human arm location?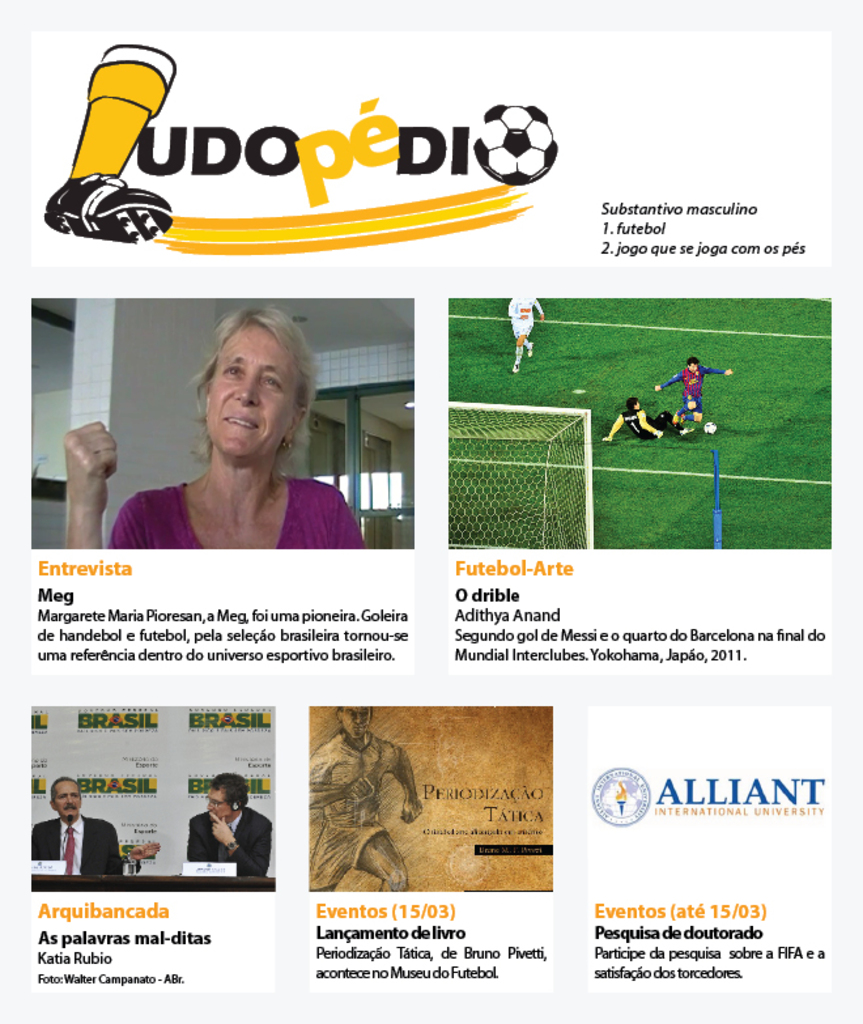
l=204, t=812, r=296, b=880
